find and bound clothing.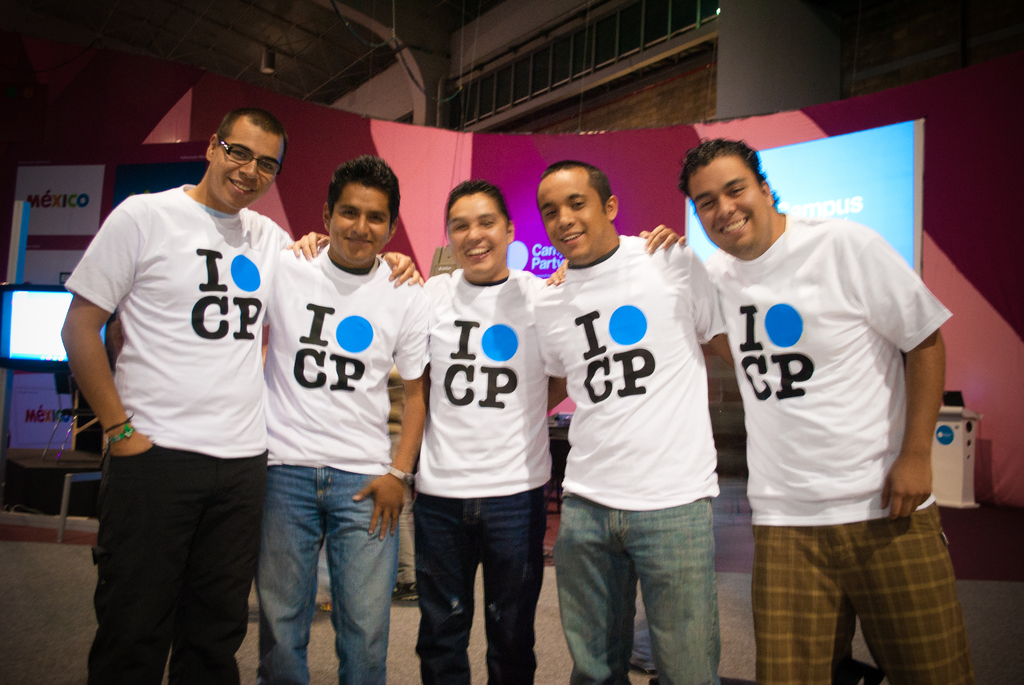
Bound: [426, 255, 552, 684].
